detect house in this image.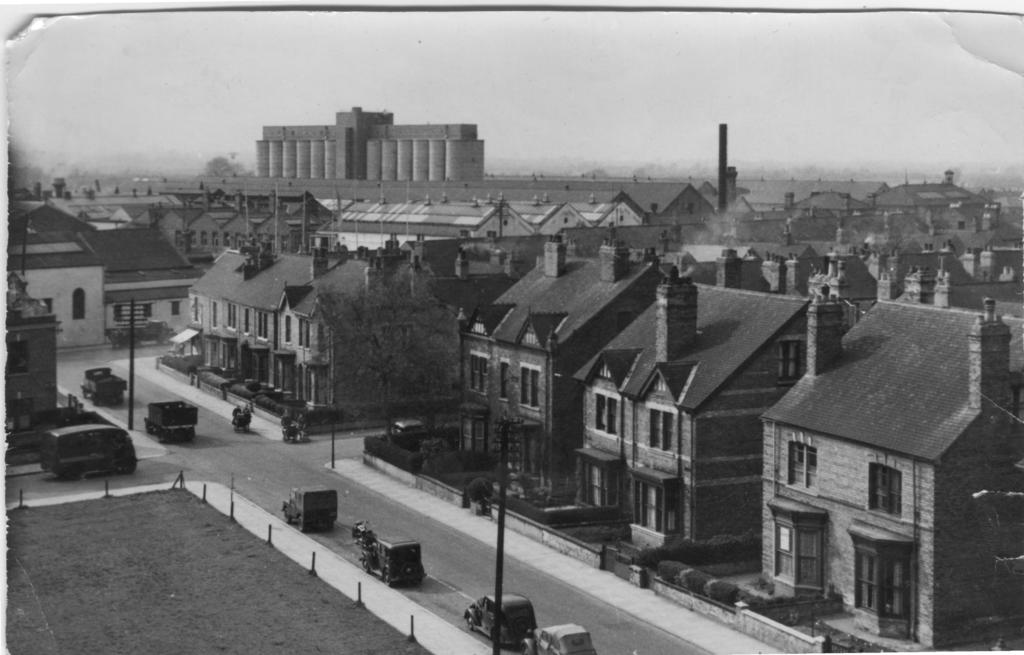
Detection: x1=2, y1=200, x2=104, y2=355.
